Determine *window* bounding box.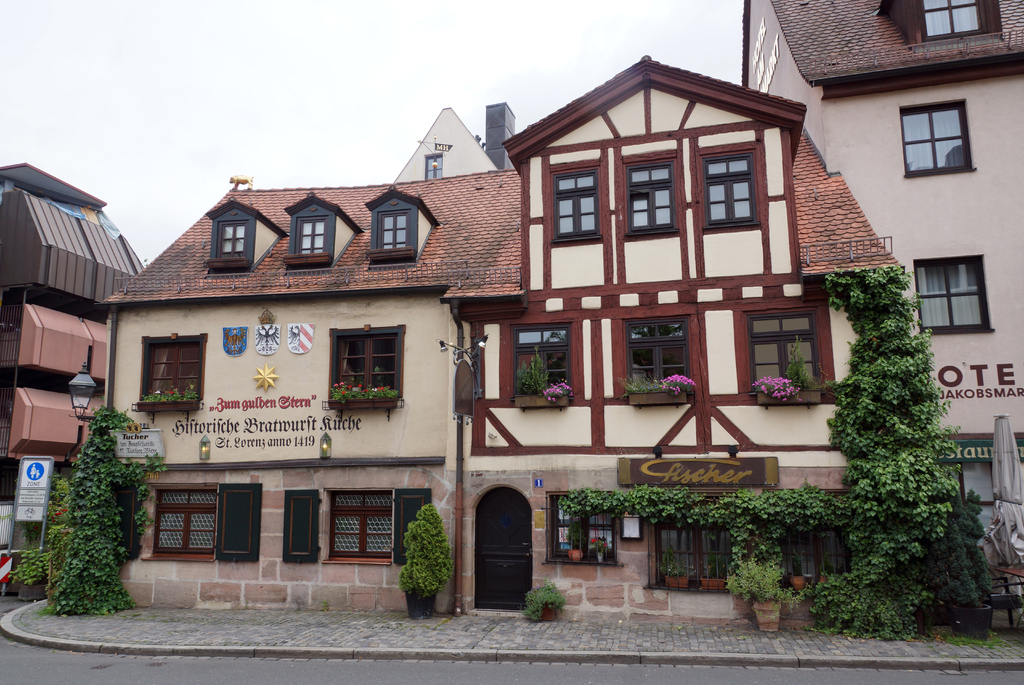
Determined: crop(897, 101, 980, 181).
